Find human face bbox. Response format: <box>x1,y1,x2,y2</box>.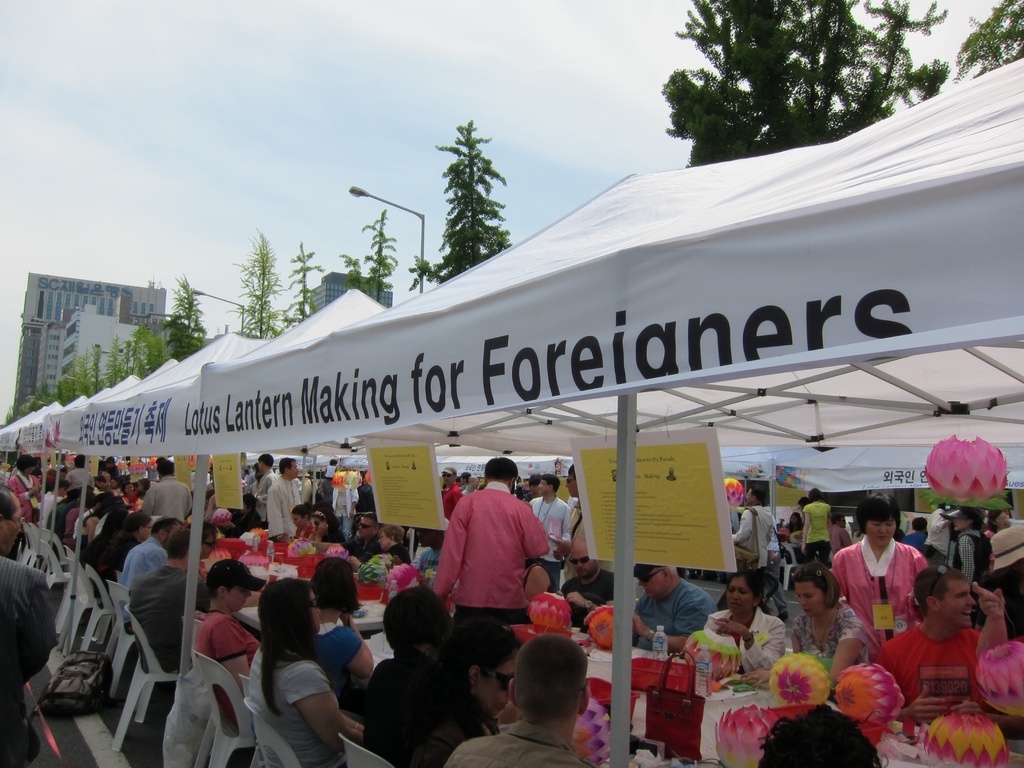
<box>225,585,248,614</box>.
